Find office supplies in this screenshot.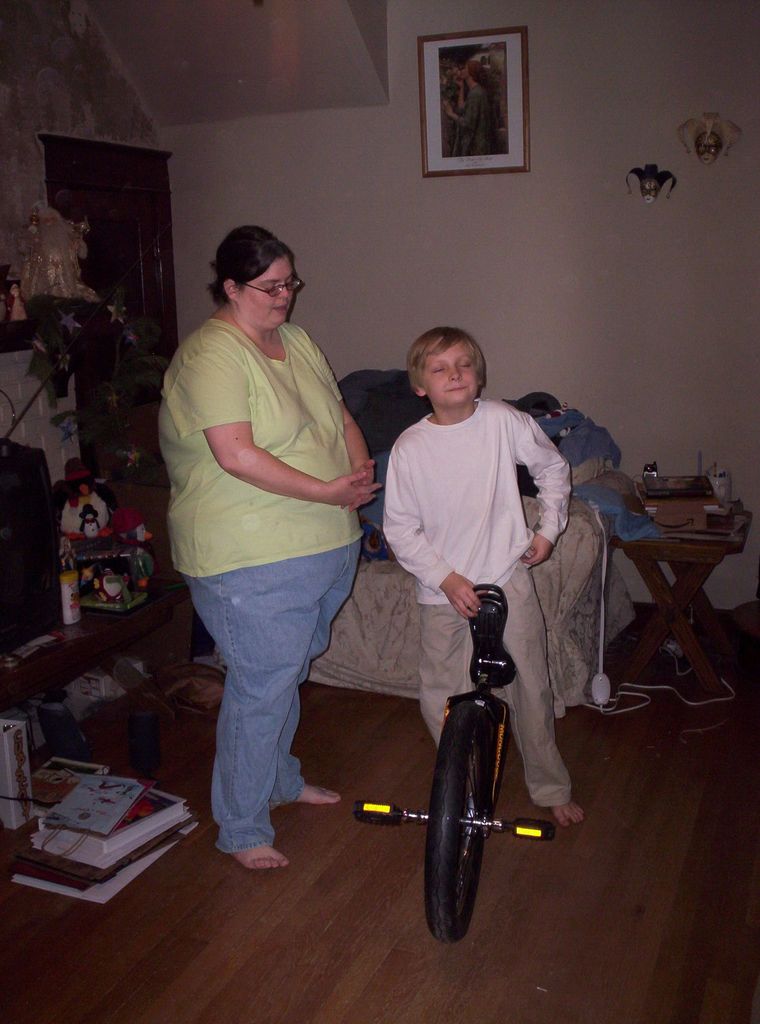
The bounding box for office supplies is (left=8, top=846, right=179, bottom=913).
